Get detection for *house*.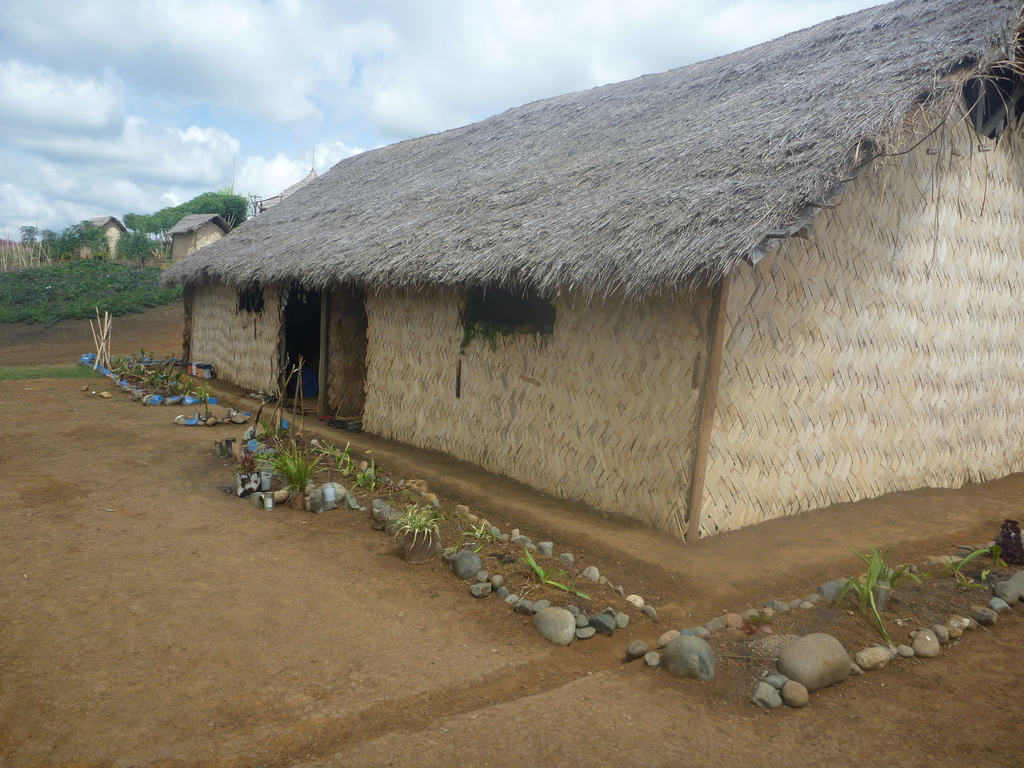
Detection: detection(72, 211, 127, 260).
